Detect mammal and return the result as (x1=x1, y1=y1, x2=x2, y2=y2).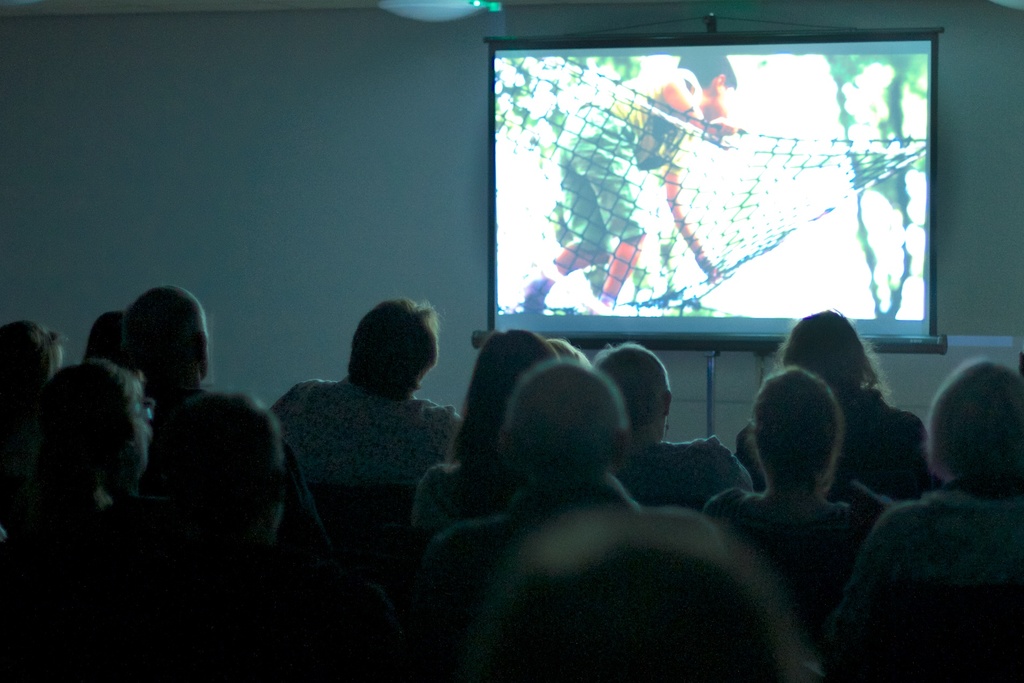
(x1=268, y1=293, x2=465, y2=582).
